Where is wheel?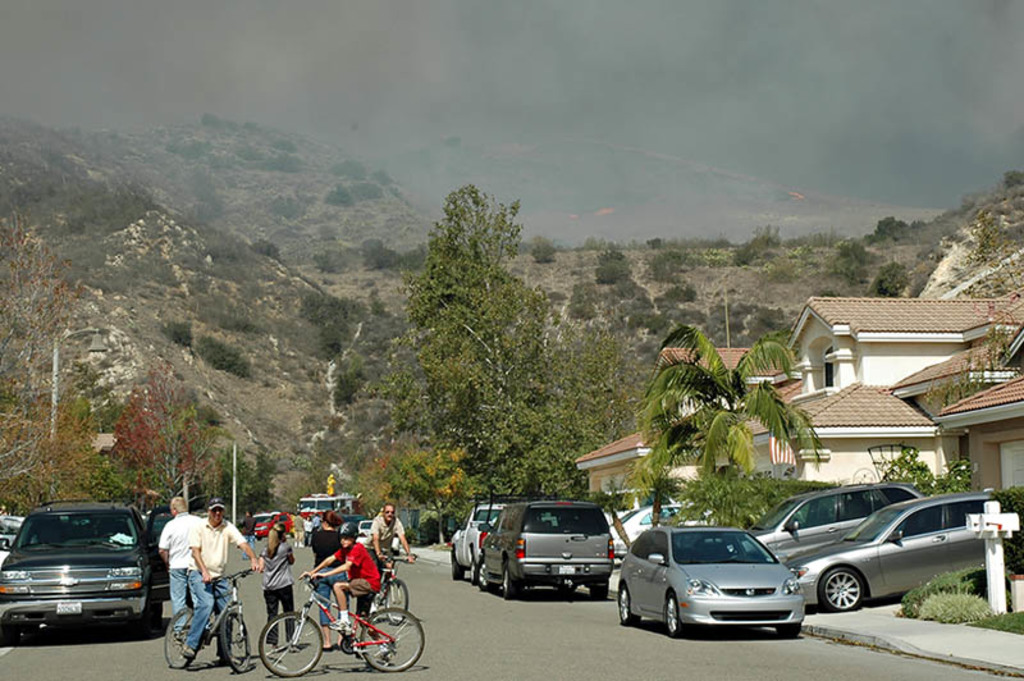
163/609/197/668.
